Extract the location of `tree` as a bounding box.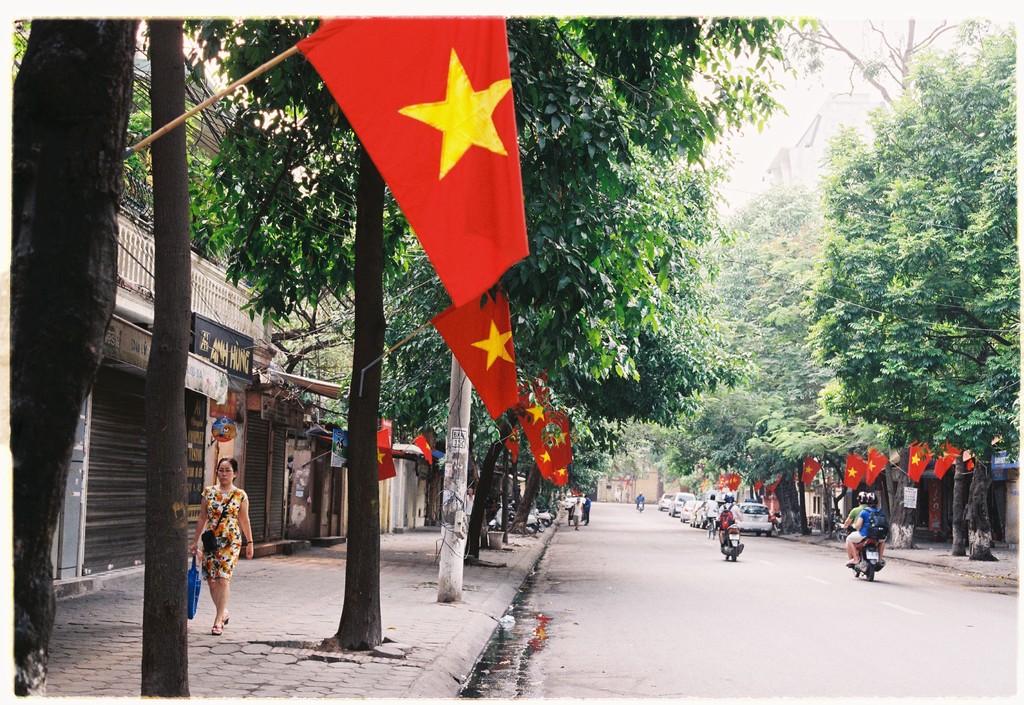
box=[13, 21, 140, 693].
